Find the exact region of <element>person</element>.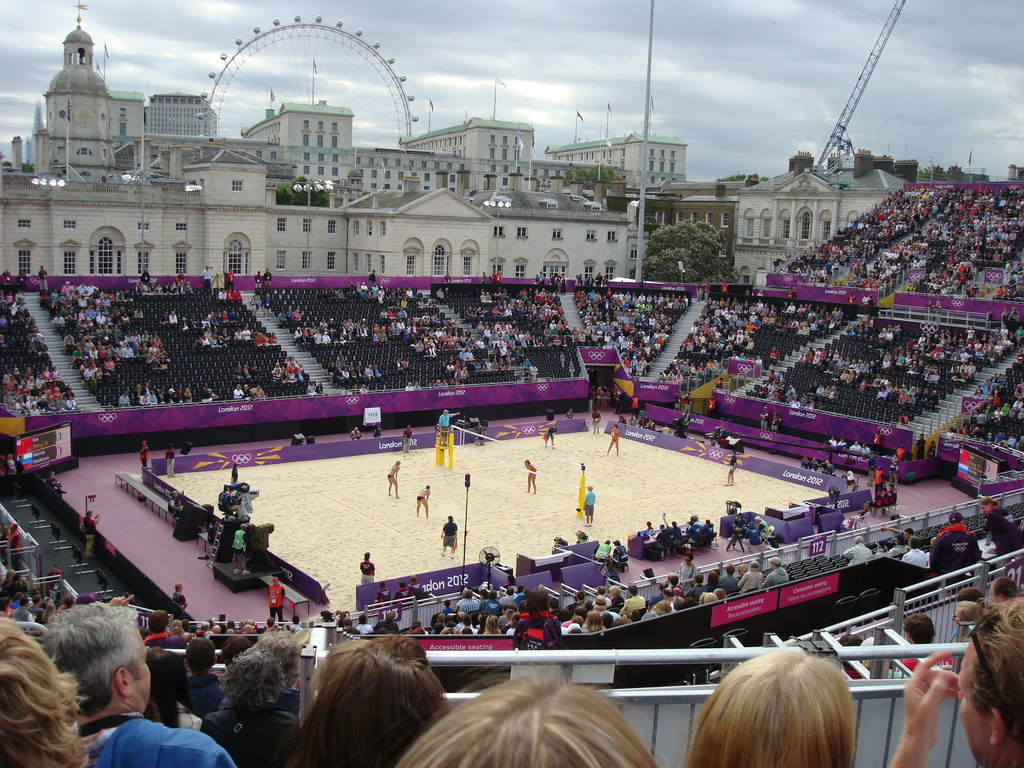
Exact region: [left=979, top=495, right=1023, bottom=580].
